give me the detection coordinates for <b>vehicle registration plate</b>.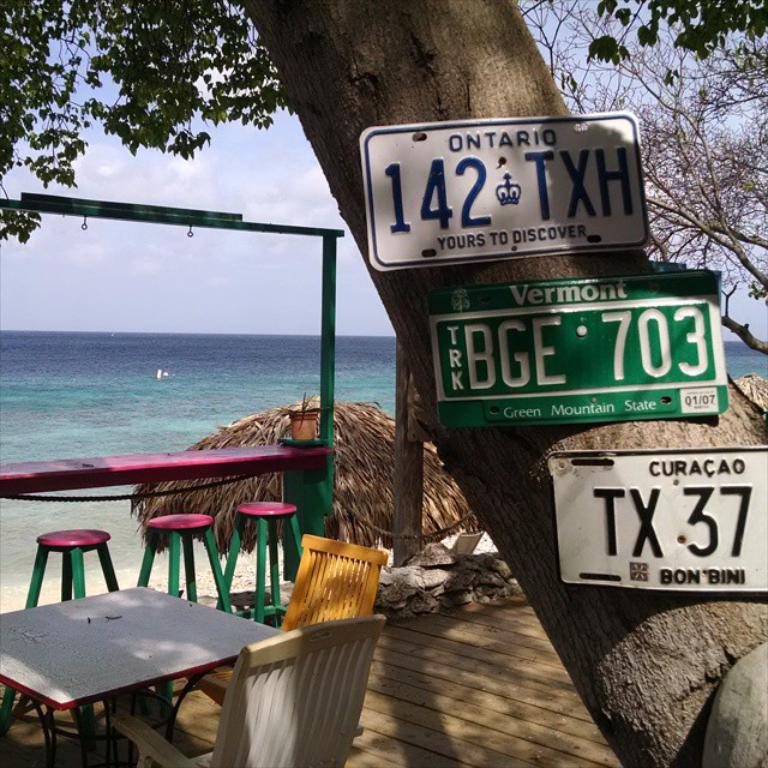
rect(360, 107, 649, 264).
